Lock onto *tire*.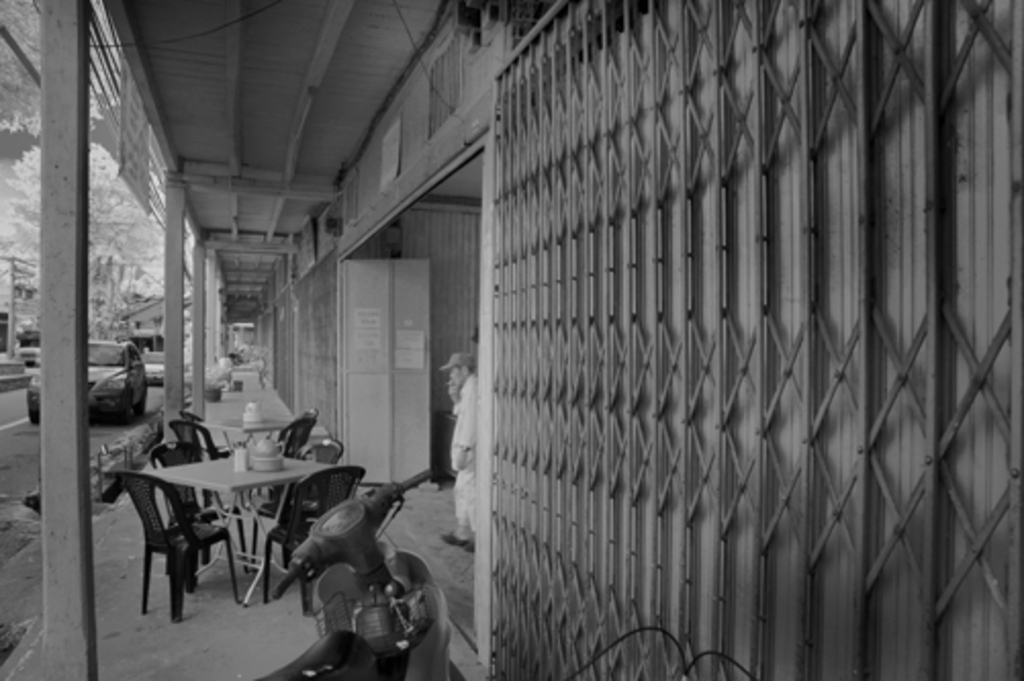
Locked: 27 409 43 427.
